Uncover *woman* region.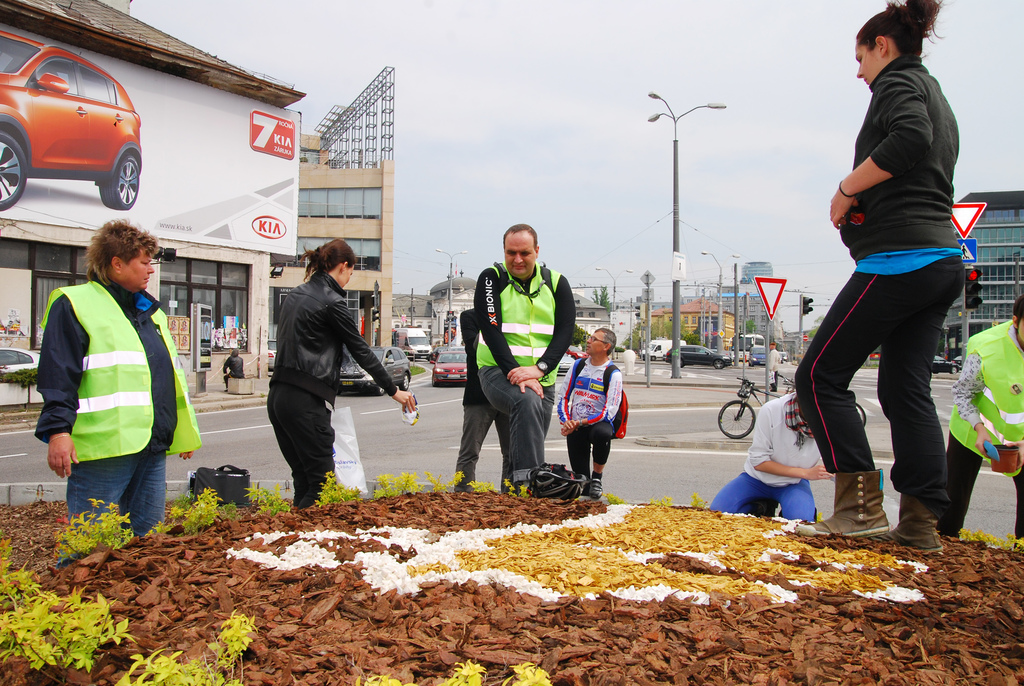
Uncovered: bbox=[793, 0, 977, 553].
